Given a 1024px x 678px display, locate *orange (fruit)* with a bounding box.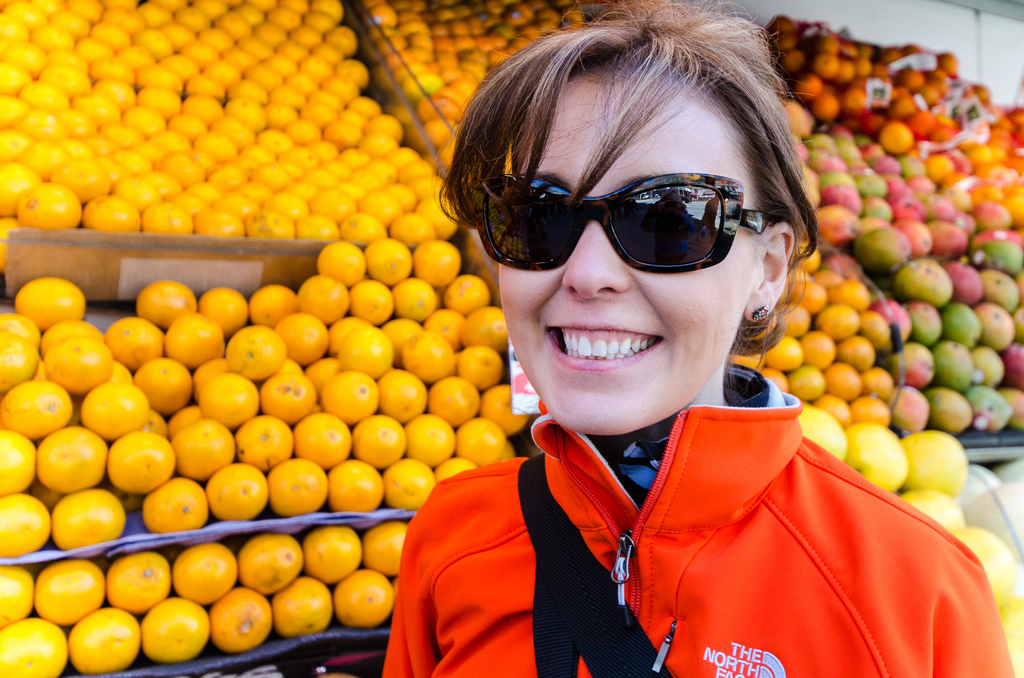
Located: 12, 270, 74, 313.
